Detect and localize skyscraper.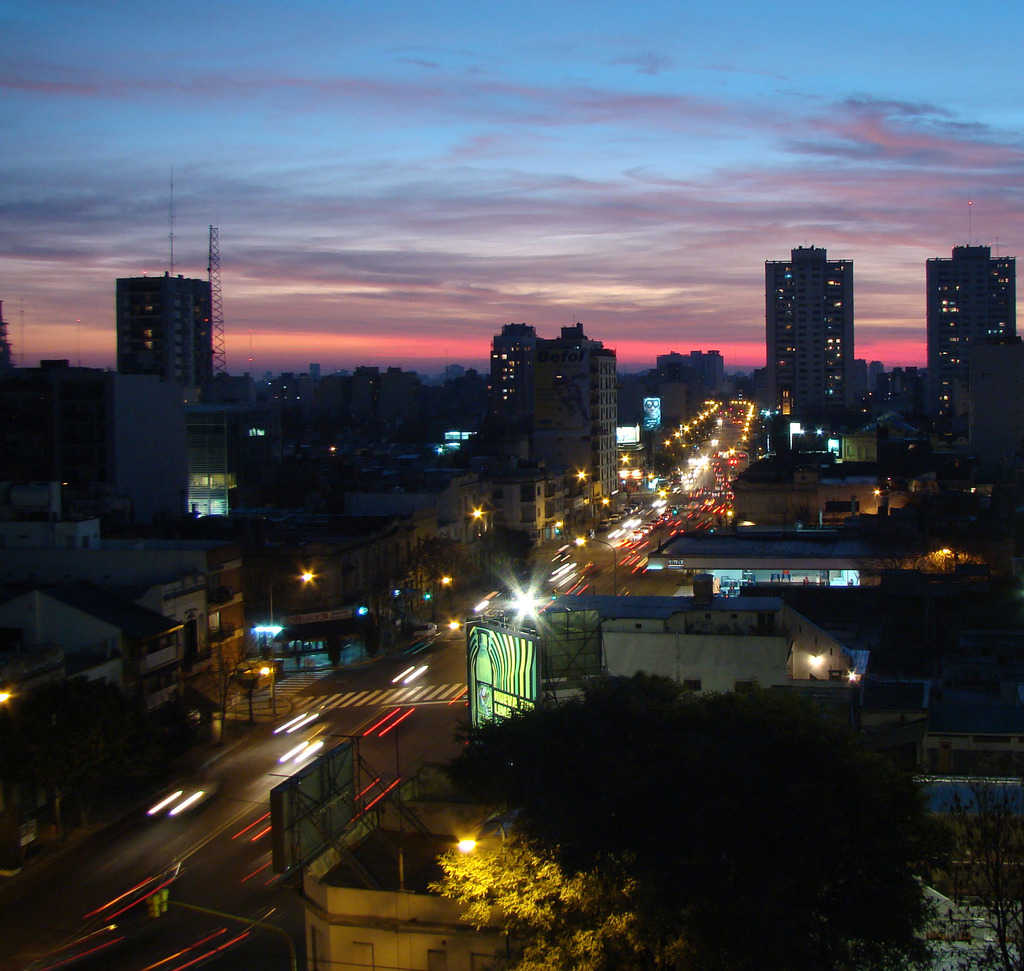
Localized at l=920, t=241, r=1018, b=442.
